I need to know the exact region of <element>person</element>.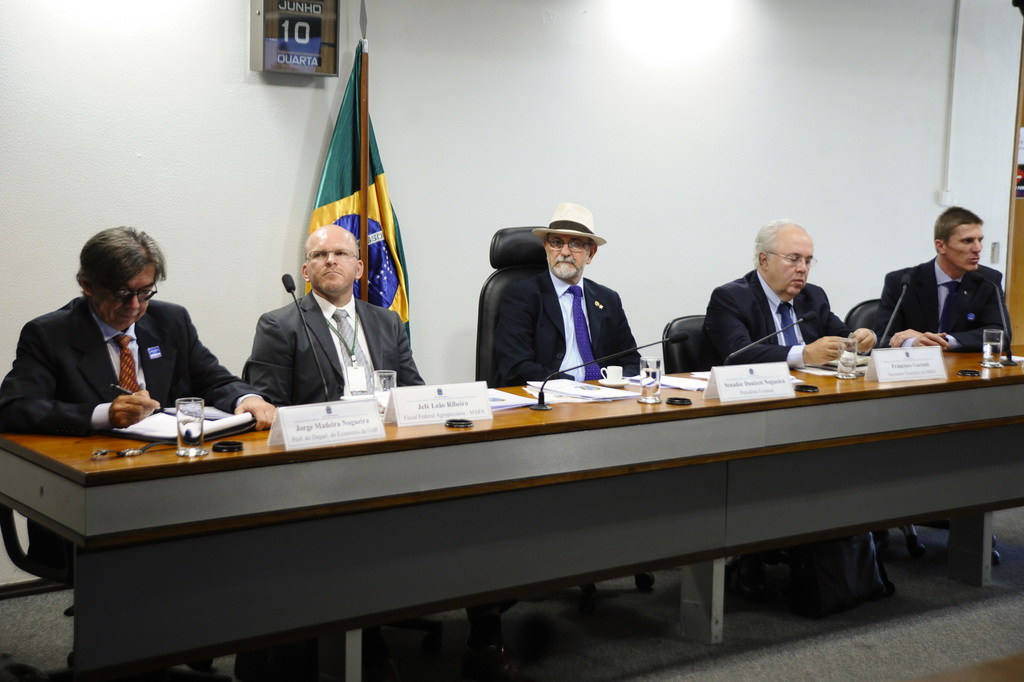
Region: select_region(241, 223, 429, 389).
